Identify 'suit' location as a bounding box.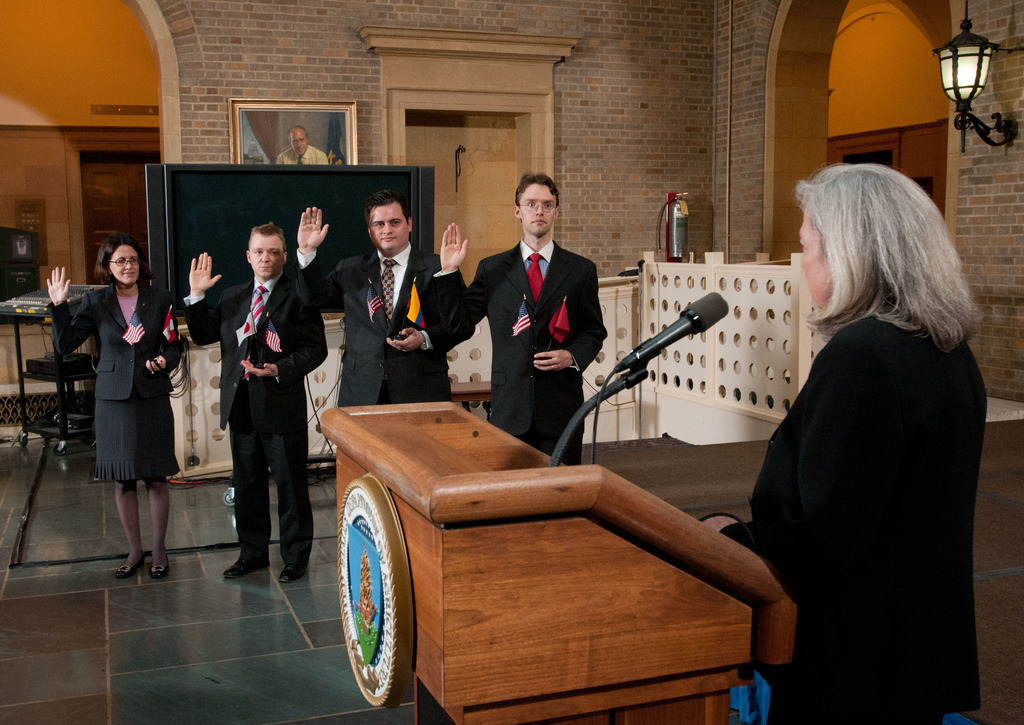
{"x1": 433, "y1": 238, "x2": 612, "y2": 460}.
